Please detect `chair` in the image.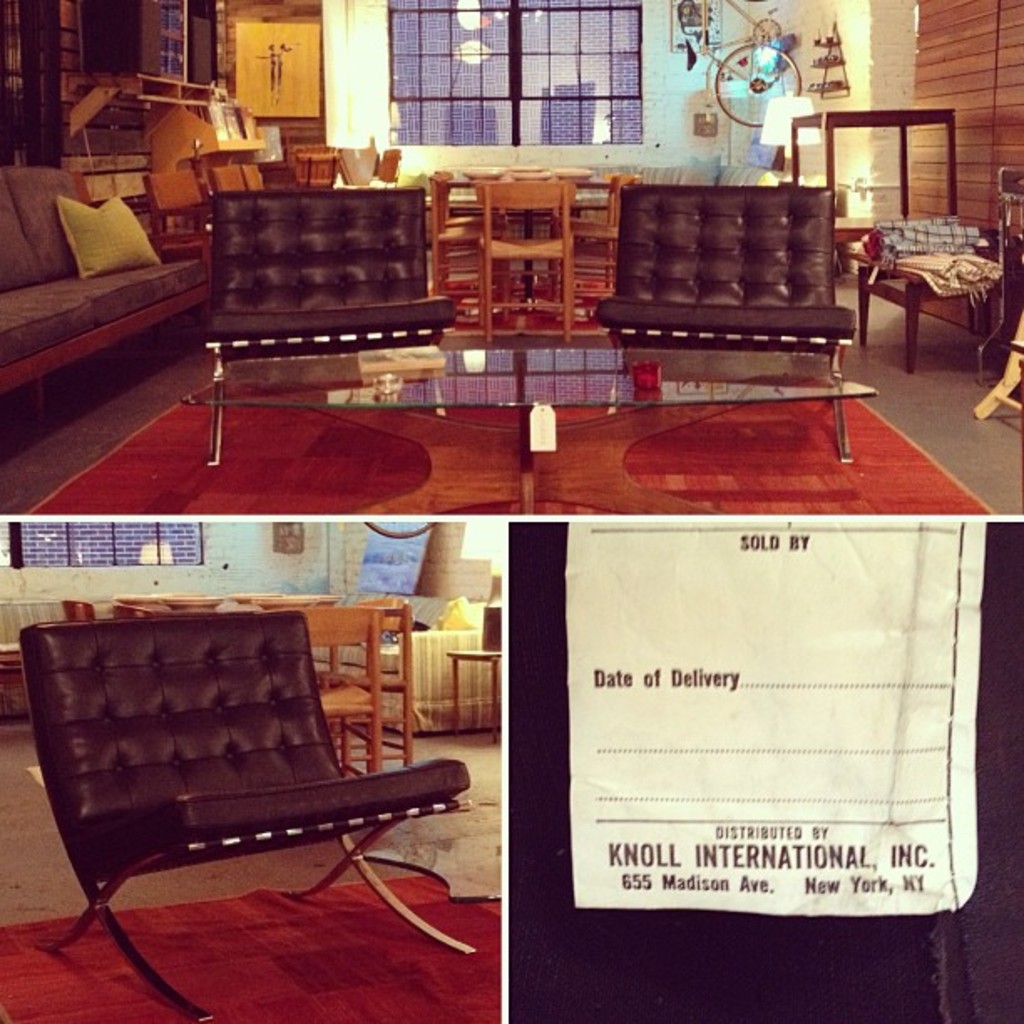
left=186, top=182, right=465, bottom=467.
